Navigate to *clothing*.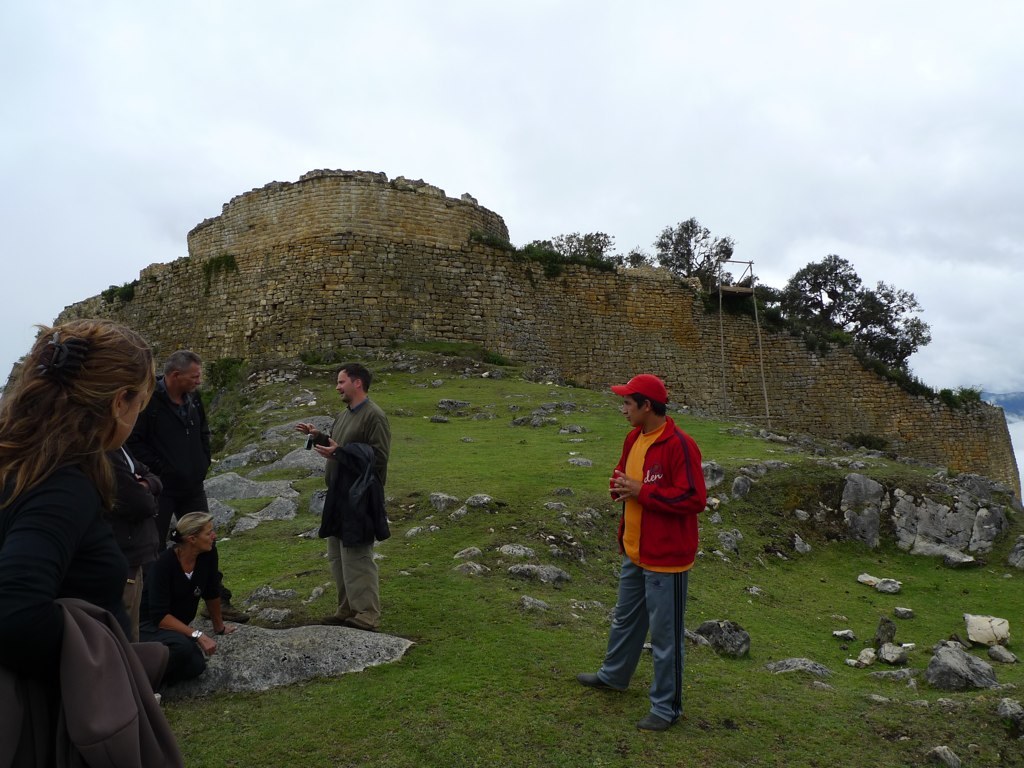
Navigation target: bbox(125, 379, 230, 599).
